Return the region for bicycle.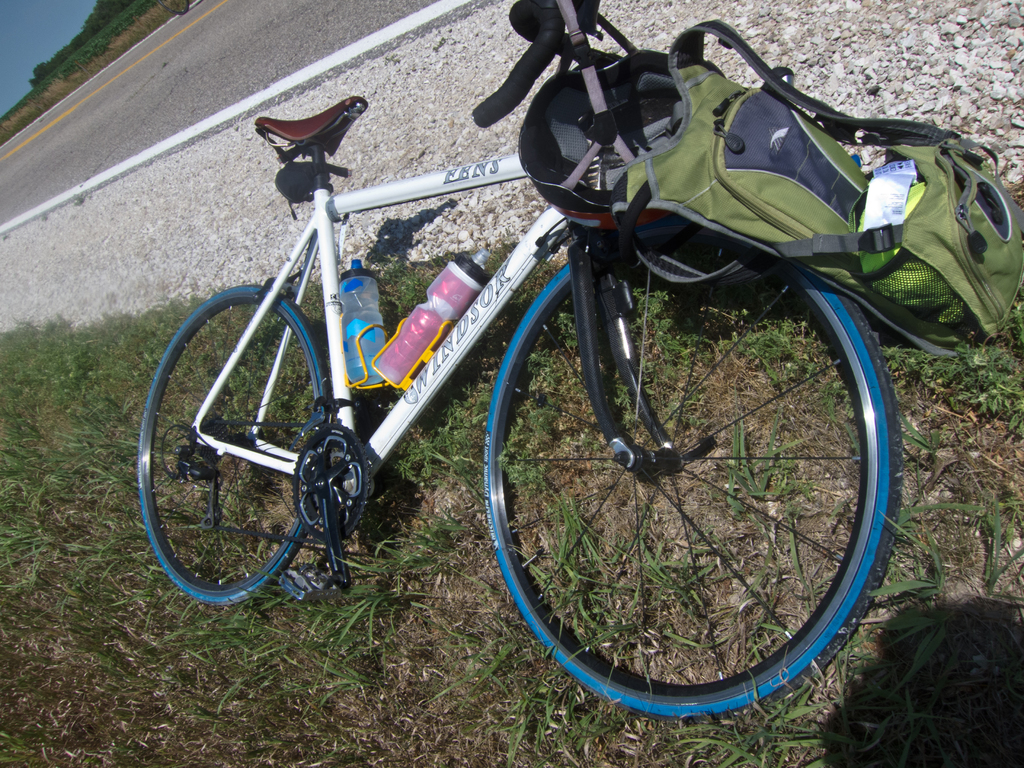
box=[142, 0, 974, 743].
